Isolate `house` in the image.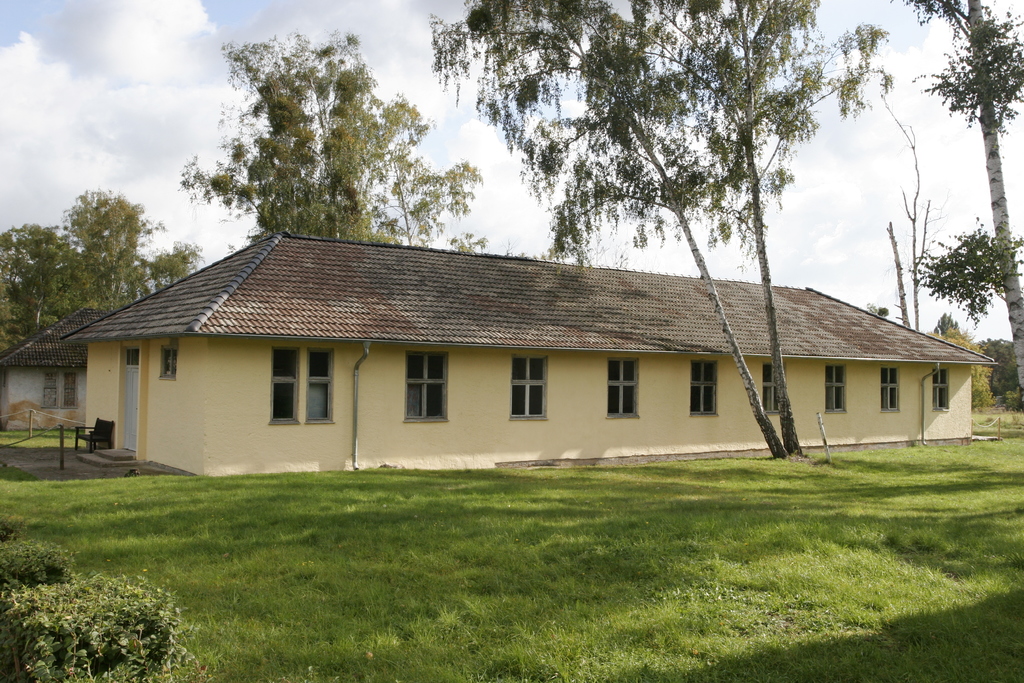
Isolated region: select_region(0, 305, 111, 431).
